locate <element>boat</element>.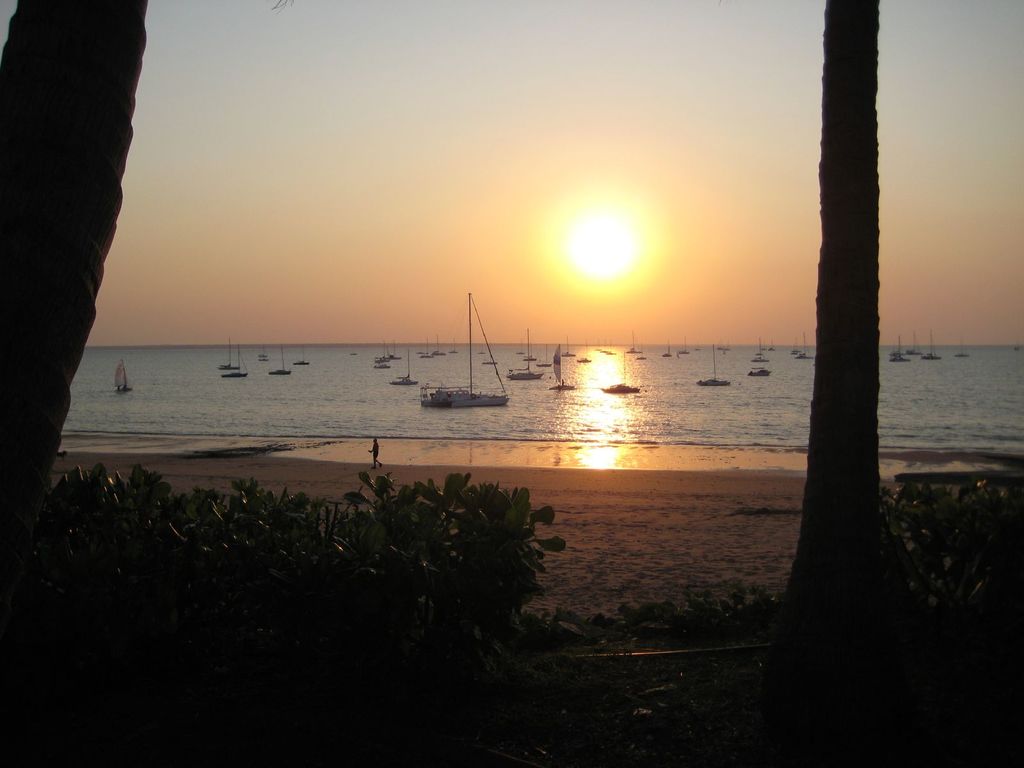
Bounding box: 558 335 578 357.
